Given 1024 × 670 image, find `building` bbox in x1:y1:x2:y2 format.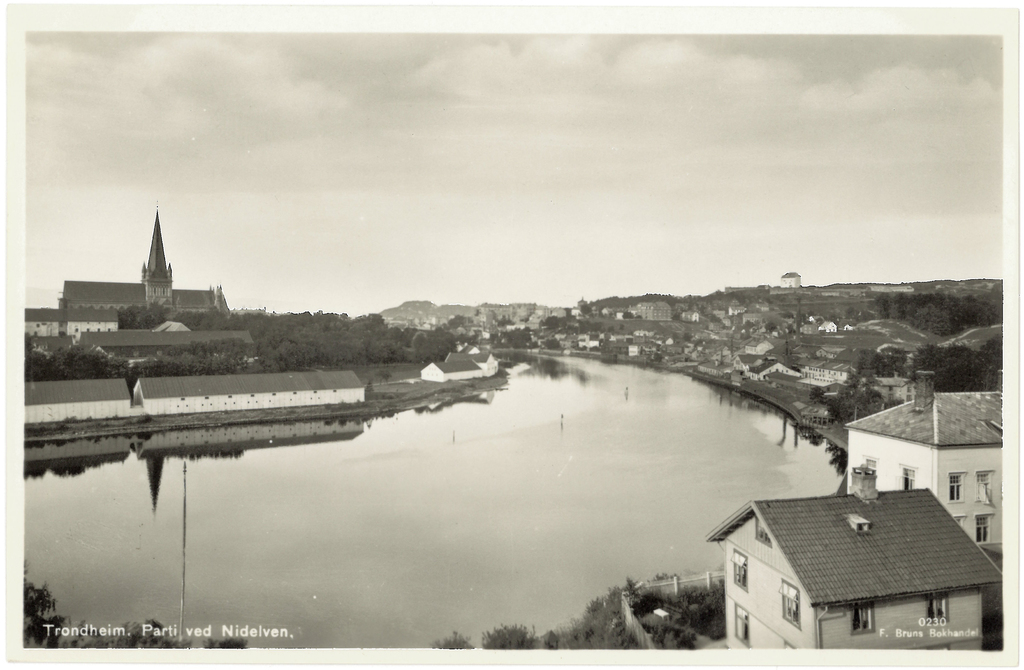
56:211:224:326.
